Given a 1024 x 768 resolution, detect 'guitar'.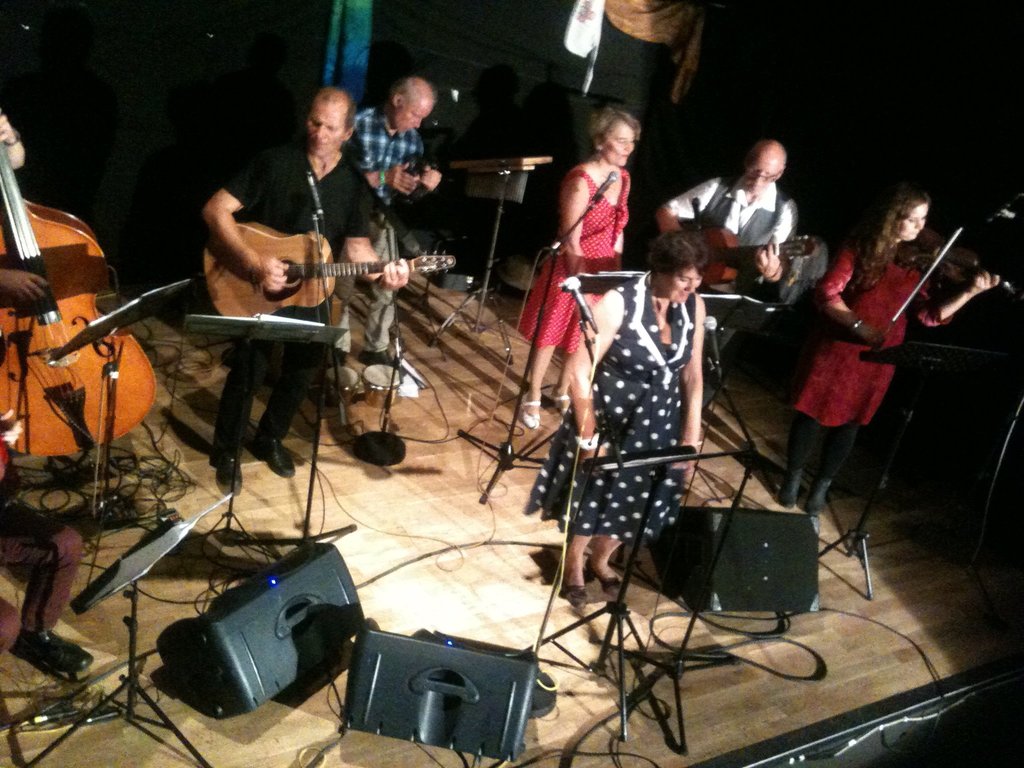
crop(183, 214, 475, 317).
